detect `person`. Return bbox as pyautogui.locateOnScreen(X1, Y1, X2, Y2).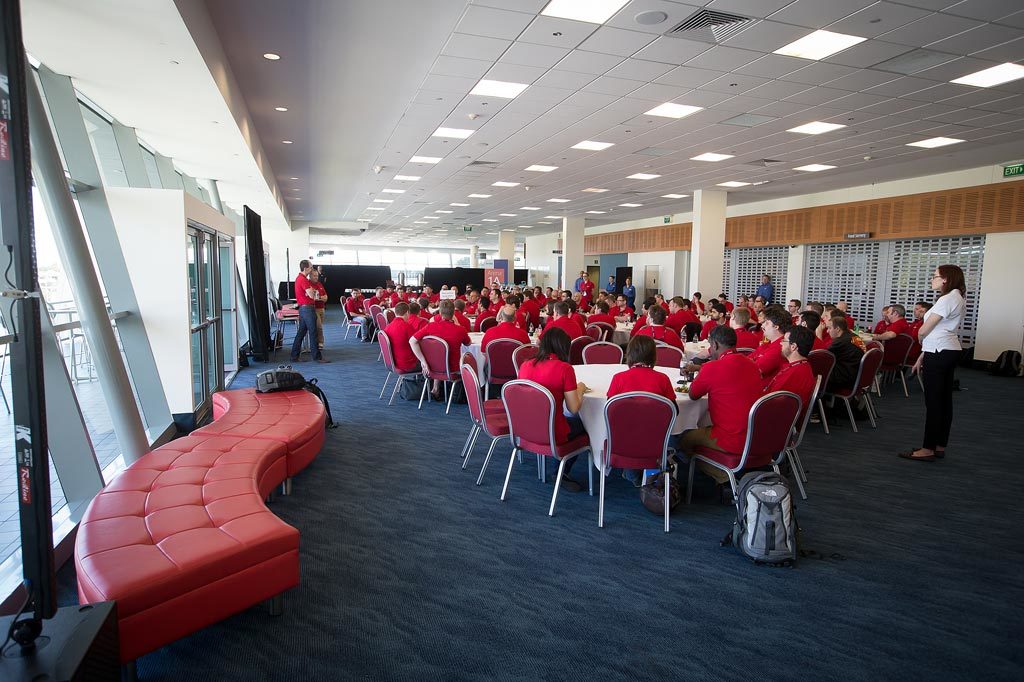
pyautogui.locateOnScreen(410, 301, 475, 382).
